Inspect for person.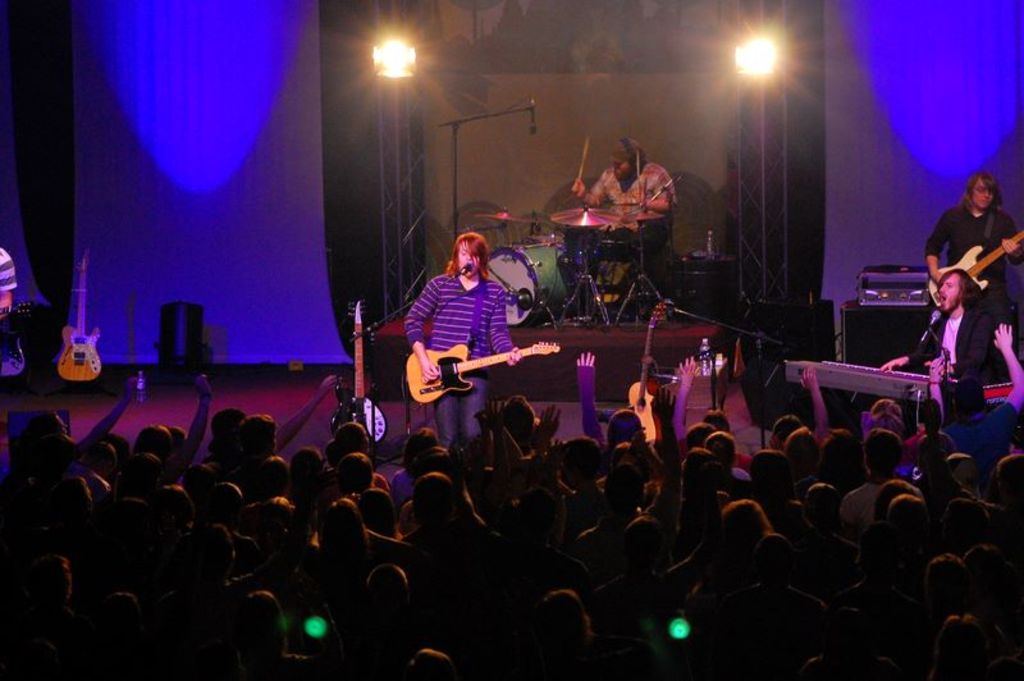
Inspection: rect(556, 133, 677, 323).
